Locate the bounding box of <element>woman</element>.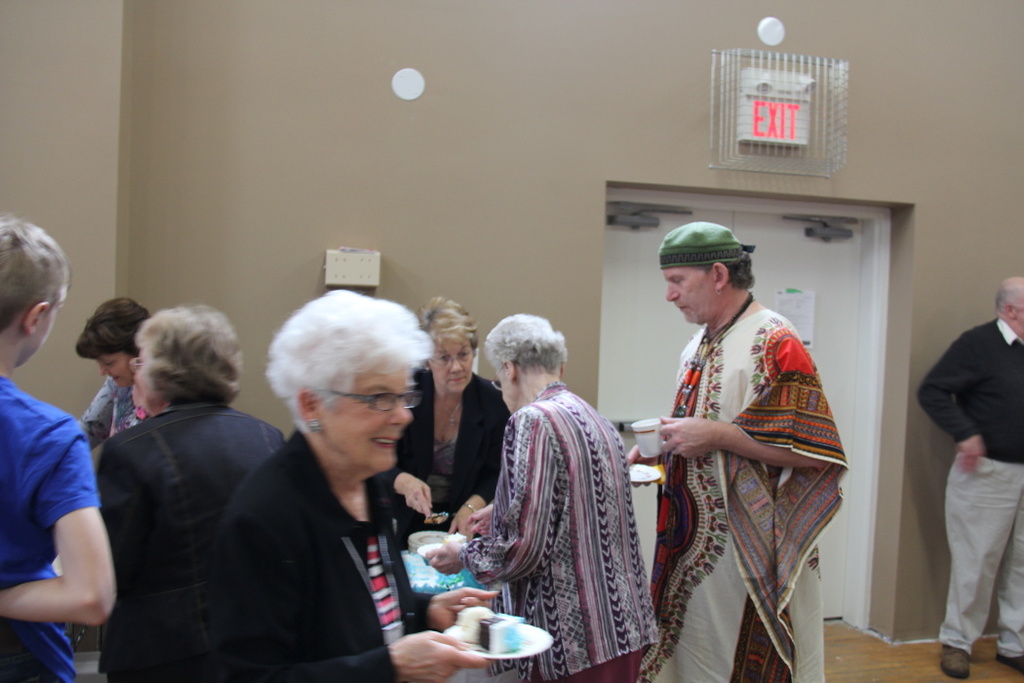
Bounding box: x1=98 y1=306 x2=285 y2=682.
